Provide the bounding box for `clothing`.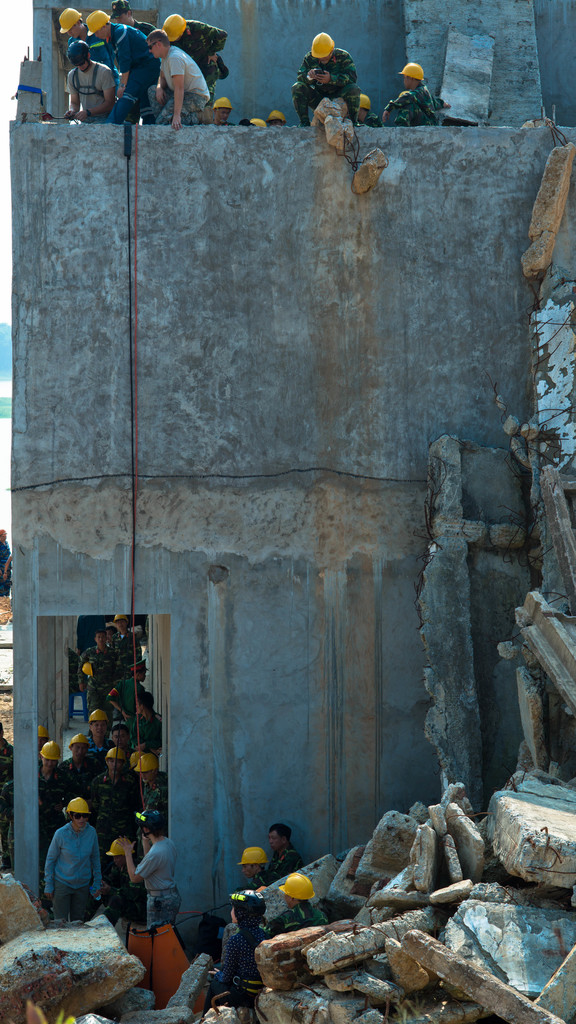
rect(116, 764, 174, 845).
